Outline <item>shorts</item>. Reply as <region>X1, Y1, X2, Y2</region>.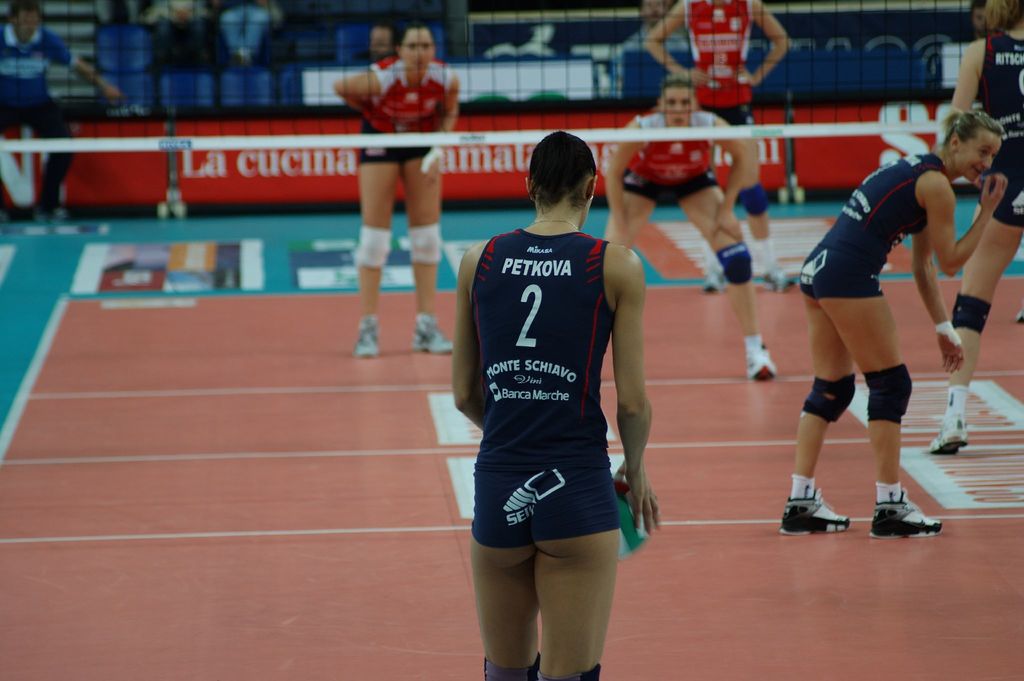
<region>484, 486, 616, 537</region>.
